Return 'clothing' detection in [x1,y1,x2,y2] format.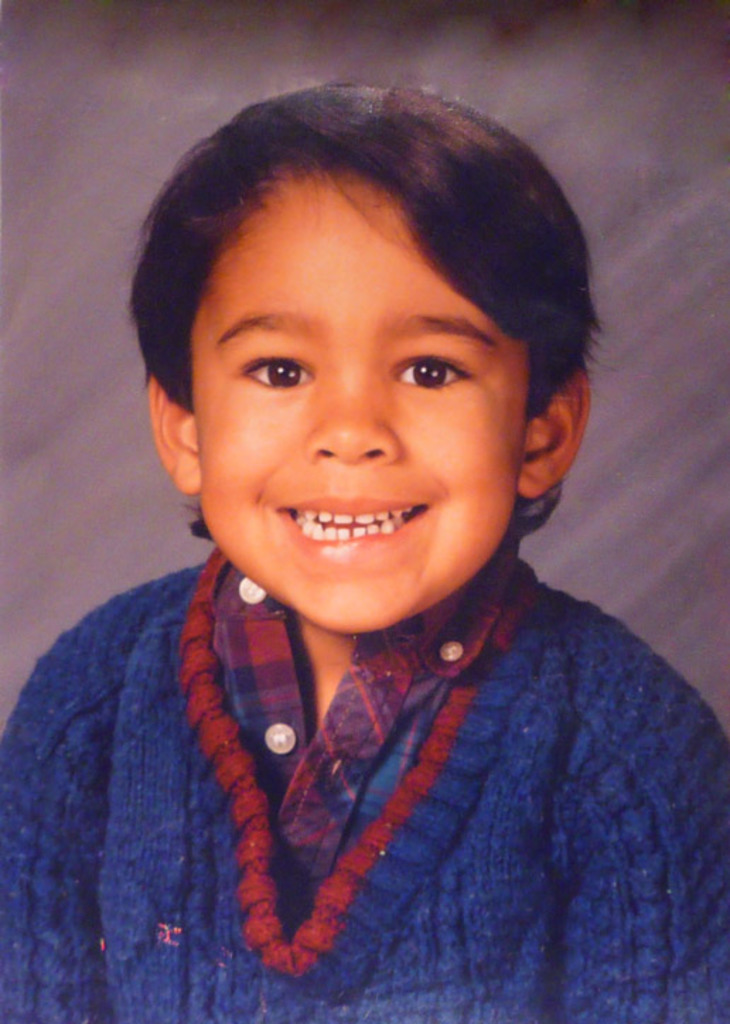
[62,566,723,990].
